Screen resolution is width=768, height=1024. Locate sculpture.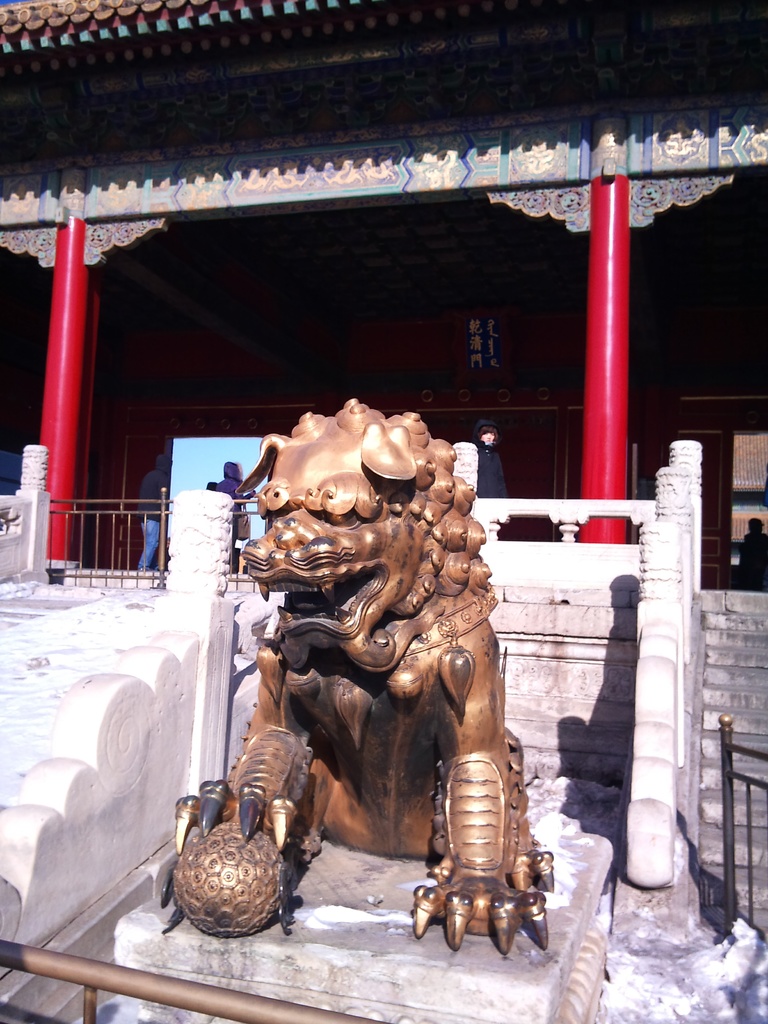
[x1=163, y1=393, x2=561, y2=951].
